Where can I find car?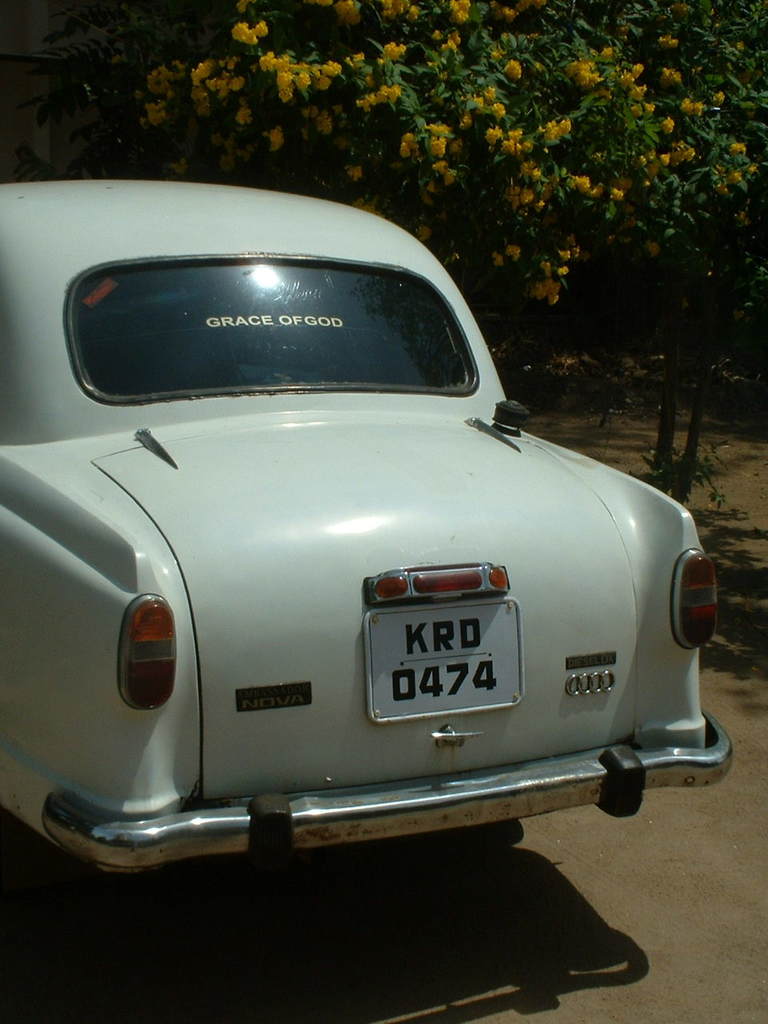
You can find it at left=10, top=178, right=728, bottom=870.
